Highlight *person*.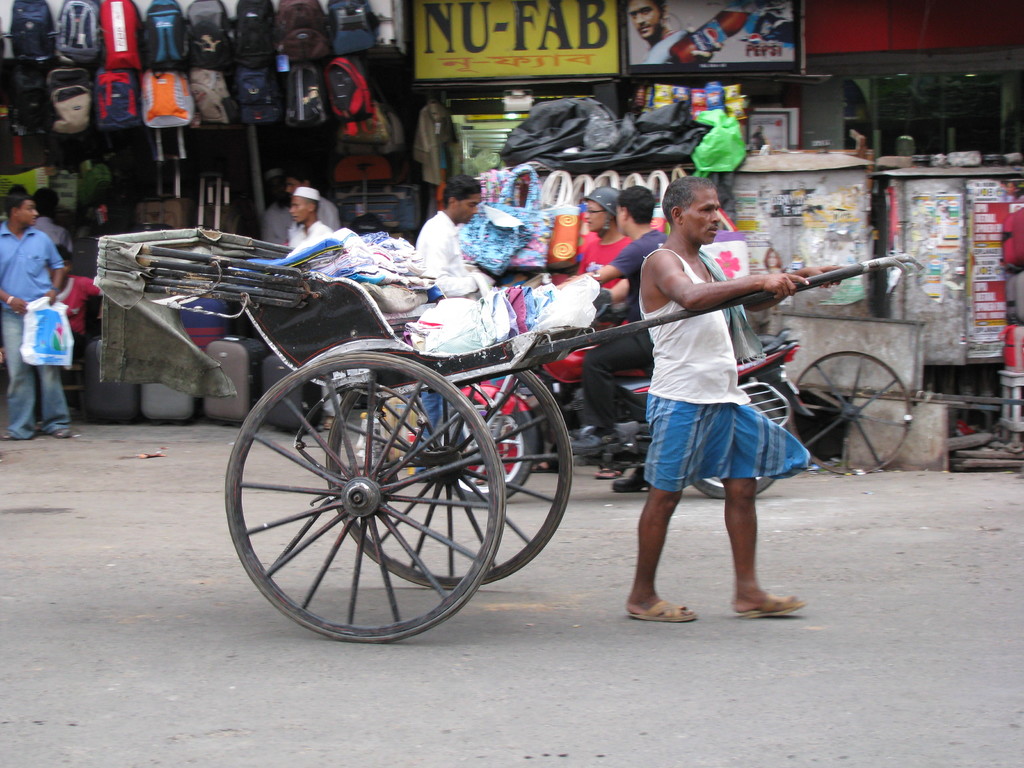
Highlighted region: box=[0, 184, 79, 444].
